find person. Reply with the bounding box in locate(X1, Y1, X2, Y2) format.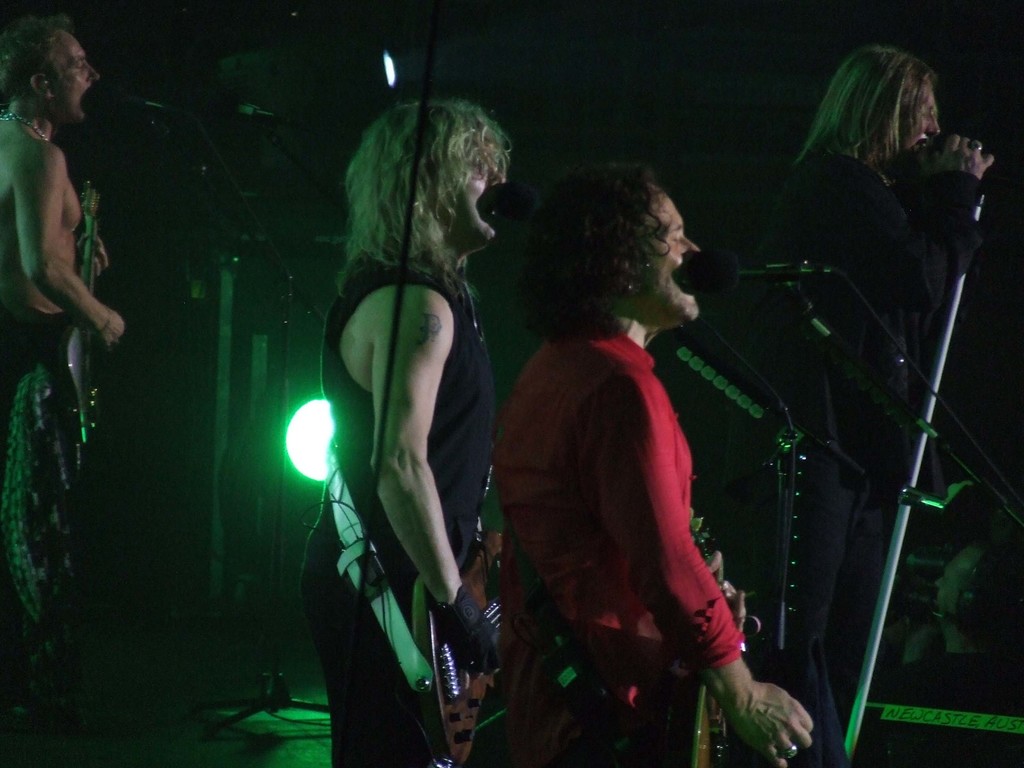
locate(492, 178, 816, 767).
